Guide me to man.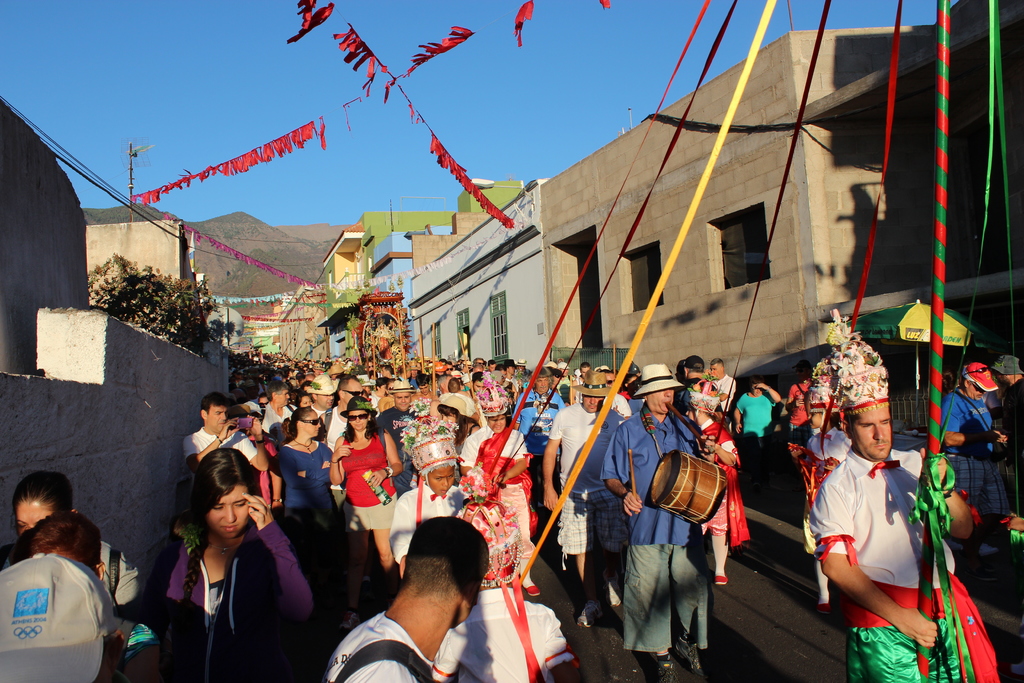
Guidance: crop(374, 384, 416, 496).
